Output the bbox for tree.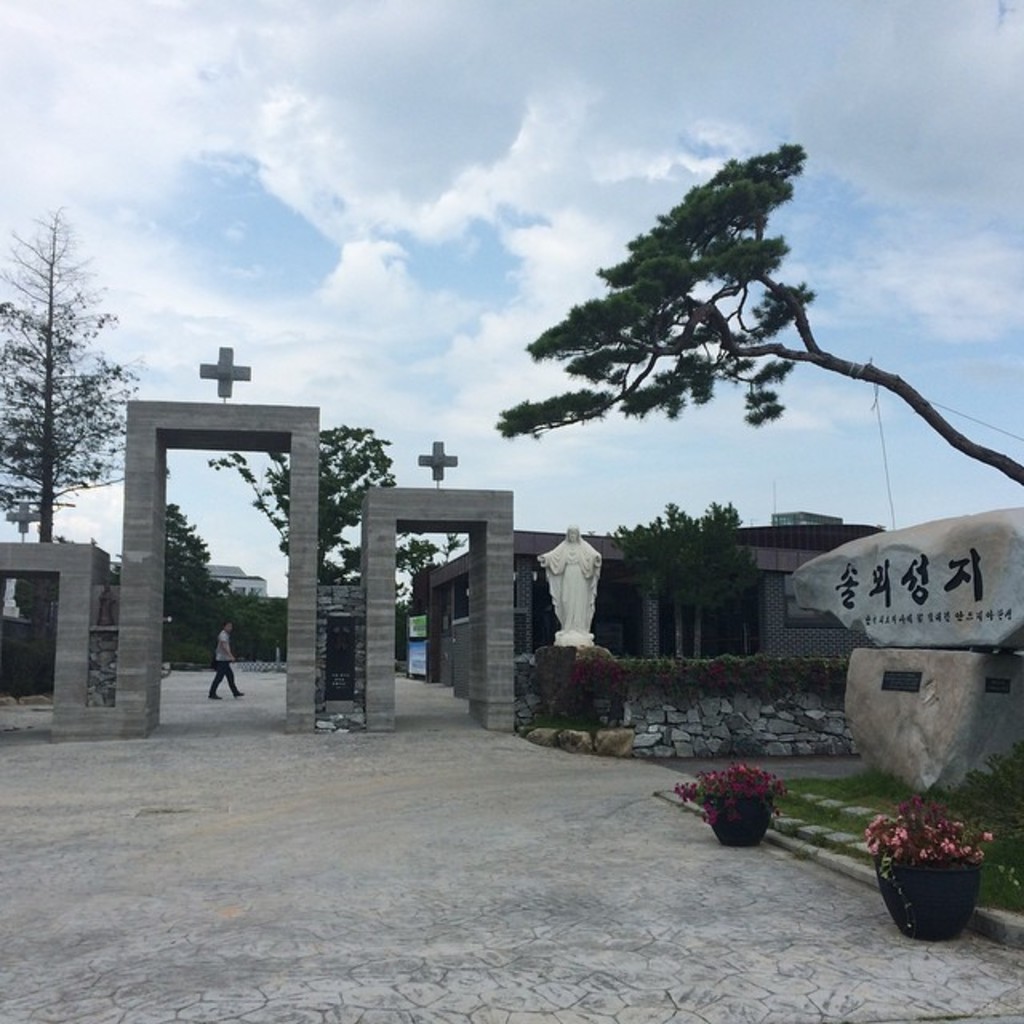
x1=386, y1=517, x2=466, y2=602.
